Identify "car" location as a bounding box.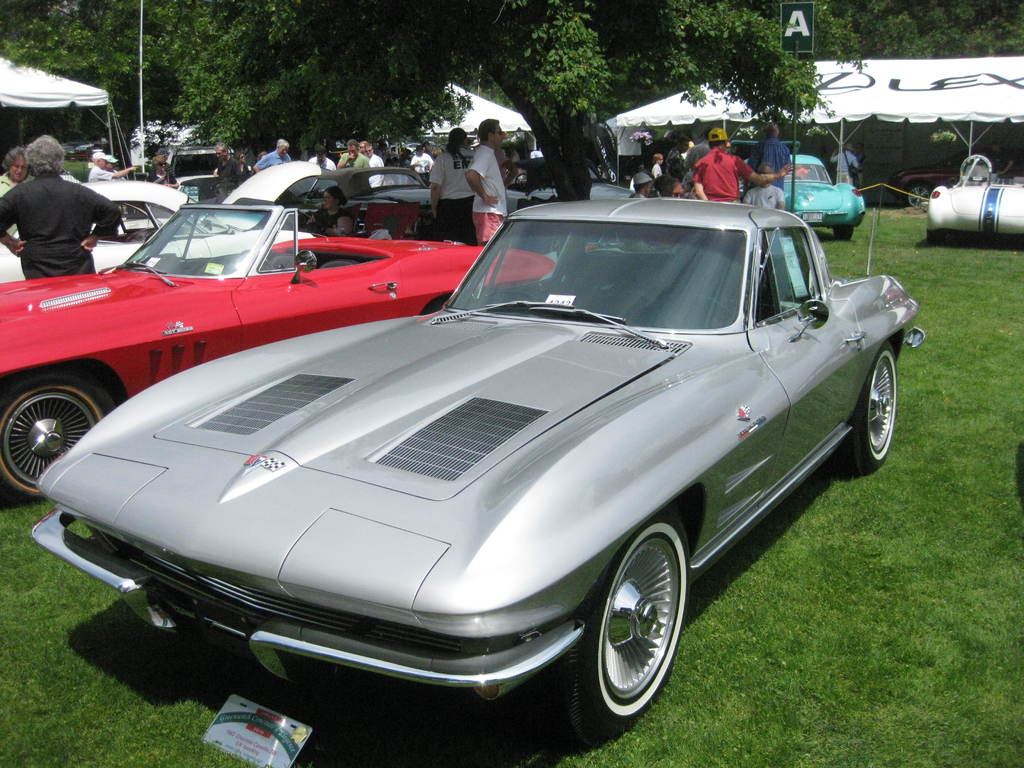
(780, 154, 867, 237).
